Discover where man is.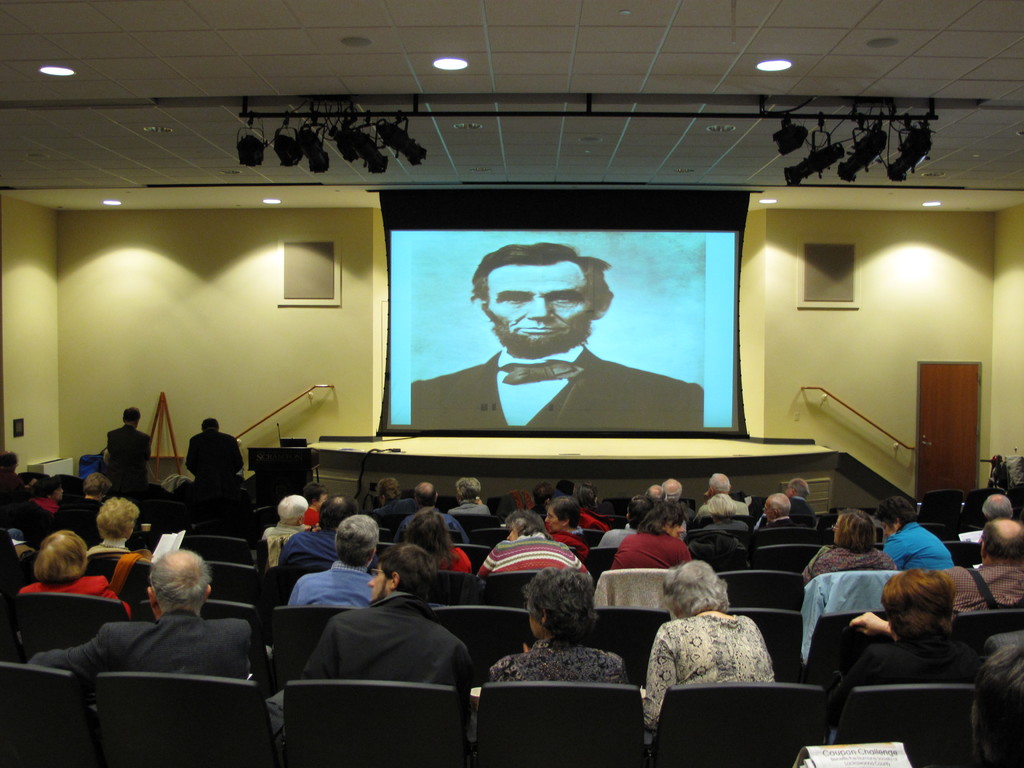
Discovered at box=[981, 495, 1017, 520].
